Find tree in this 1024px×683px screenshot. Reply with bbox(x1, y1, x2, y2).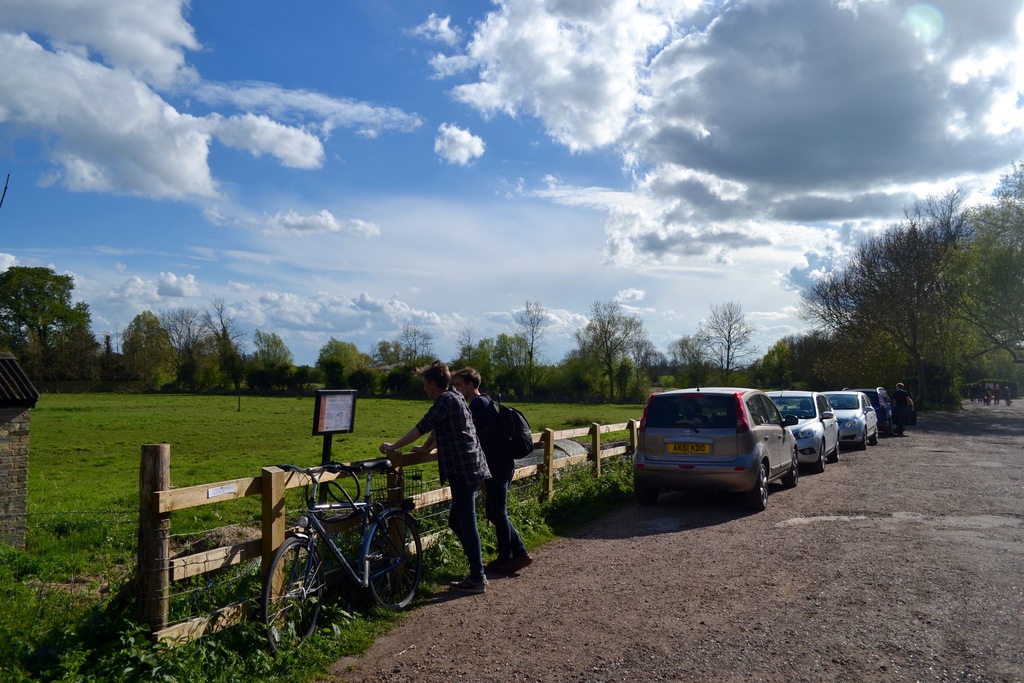
bbox(449, 299, 575, 397).
